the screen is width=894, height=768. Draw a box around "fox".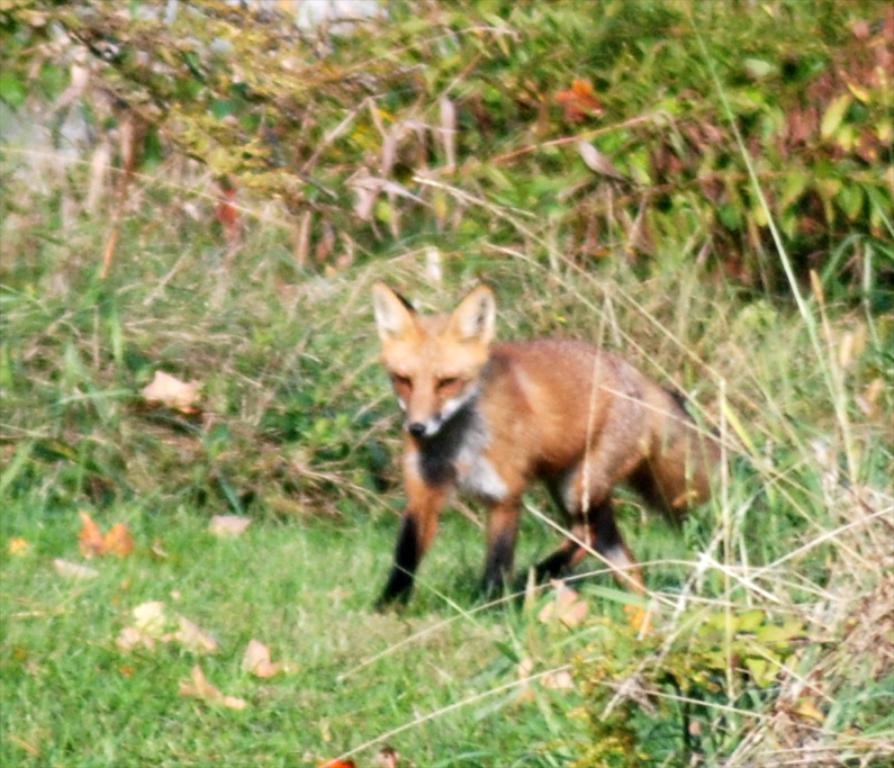
(x1=365, y1=280, x2=737, y2=638).
